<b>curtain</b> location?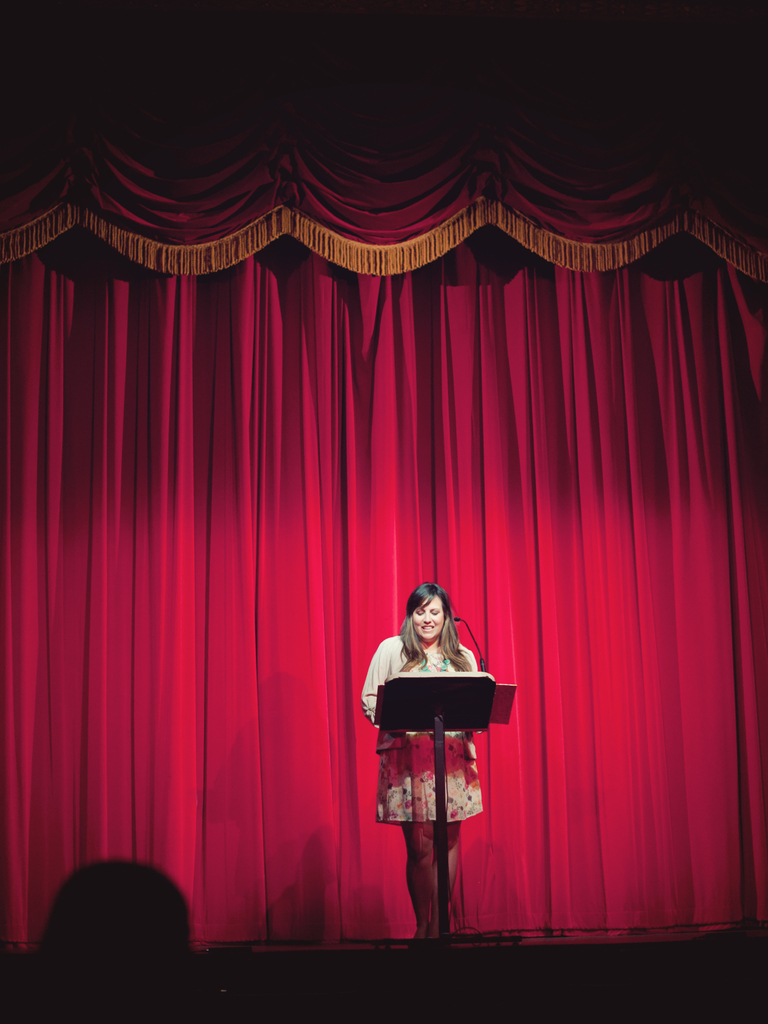
(0,239,767,942)
